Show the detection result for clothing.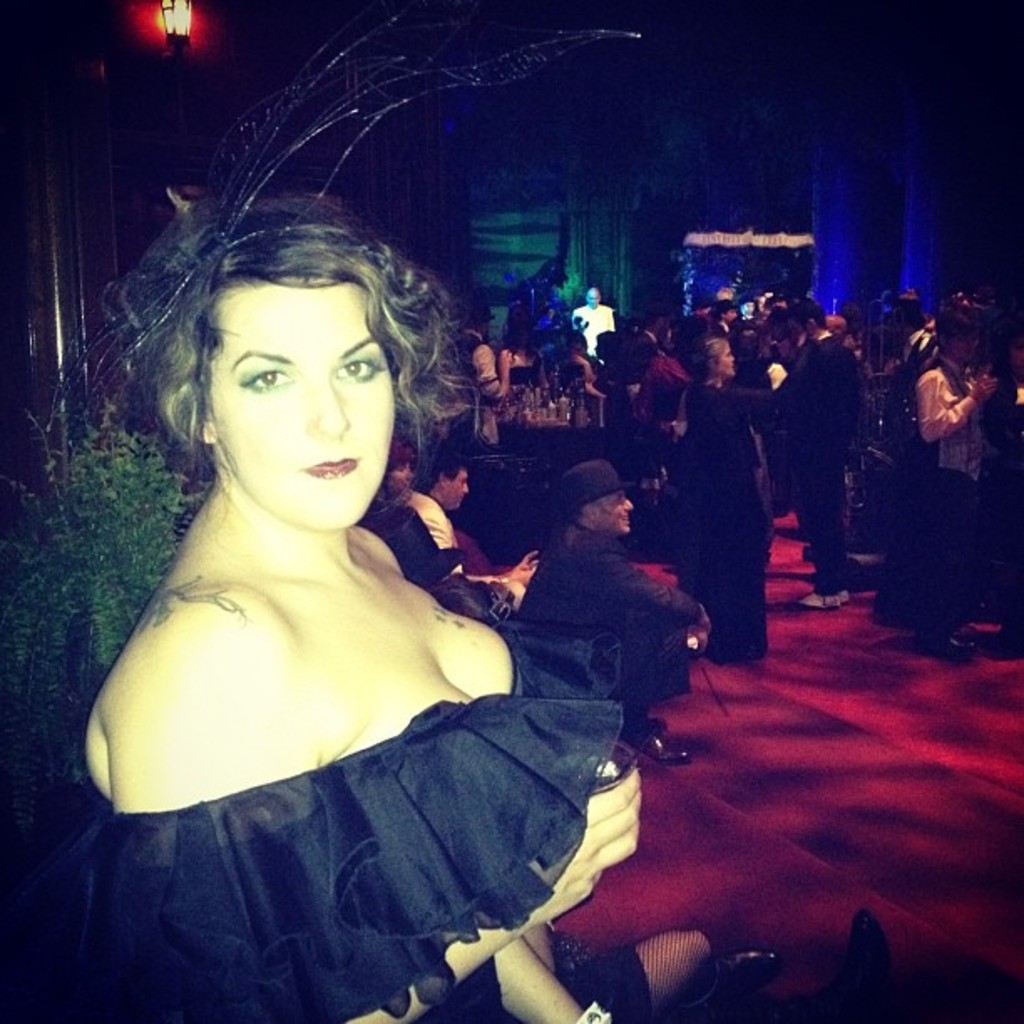
locate(776, 326, 872, 584).
